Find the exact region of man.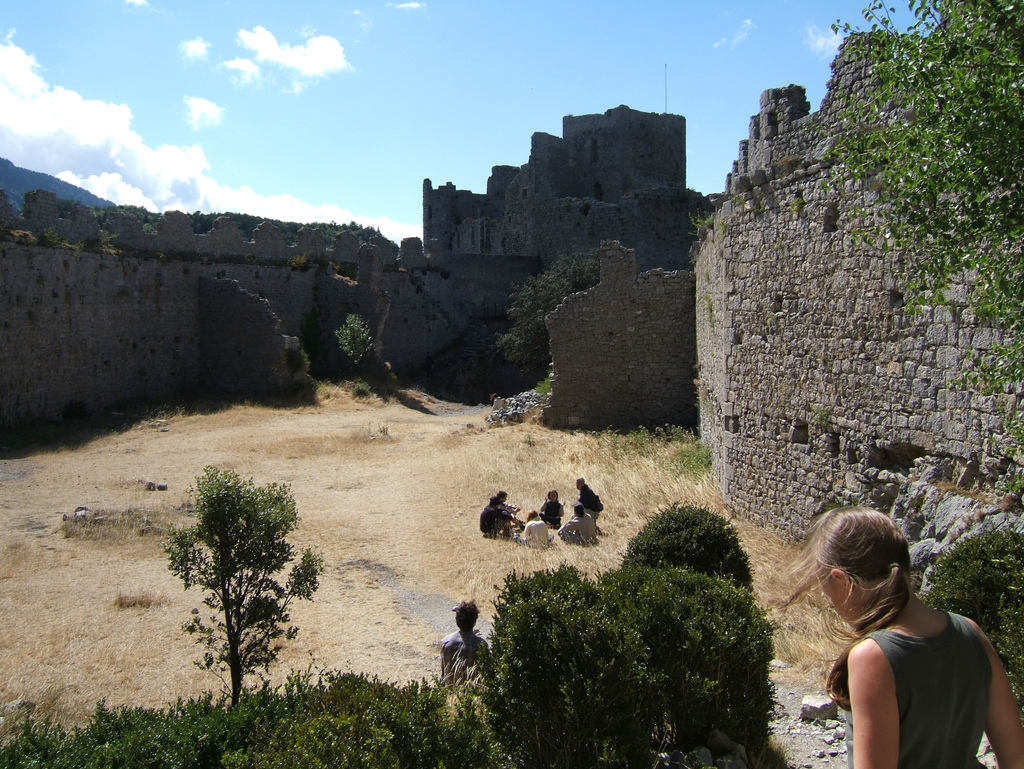
Exact region: bbox(436, 601, 490, 684).
